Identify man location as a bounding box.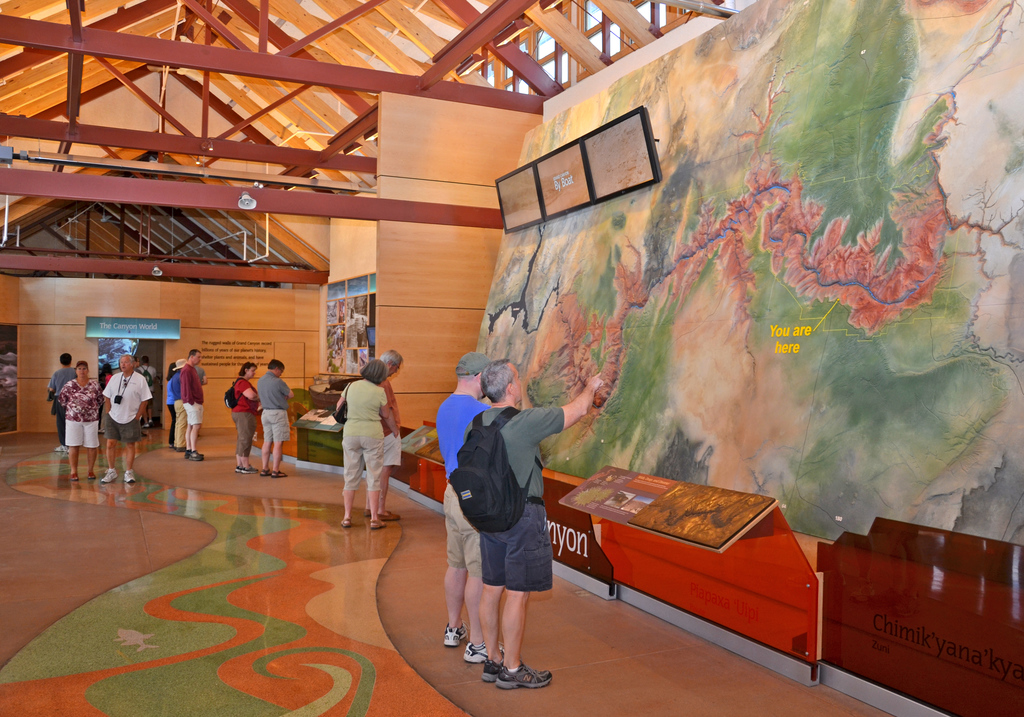
crop(435, 353, 506, 664).
